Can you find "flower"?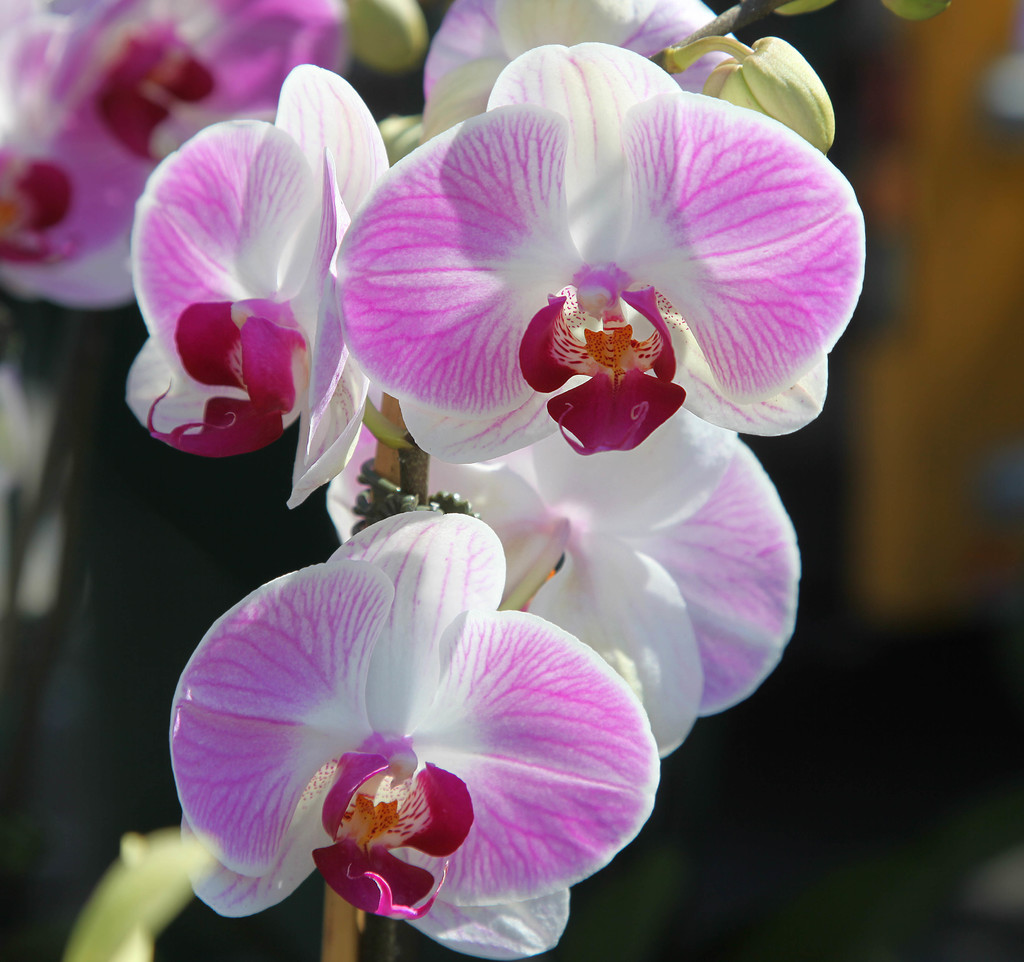
Yes, bounding box: locate(170, 524, 655, 950).
